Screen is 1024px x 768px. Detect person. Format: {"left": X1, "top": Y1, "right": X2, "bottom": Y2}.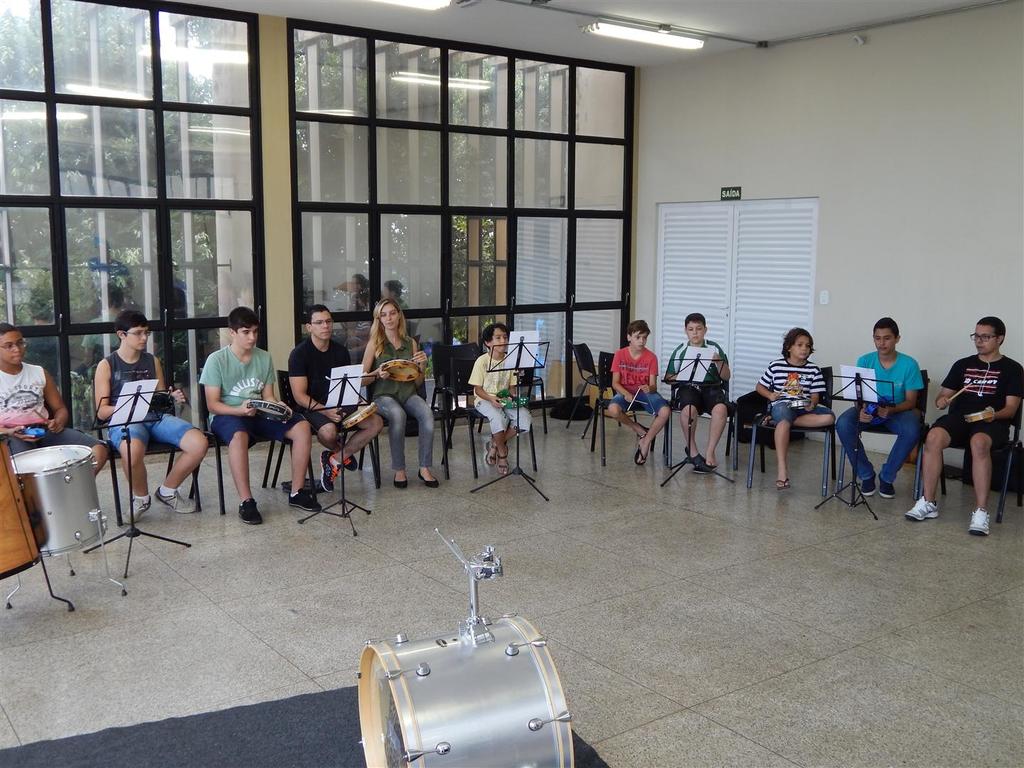
{"left": 198, "top": 306, "right": 321, "bottom": 524}.
